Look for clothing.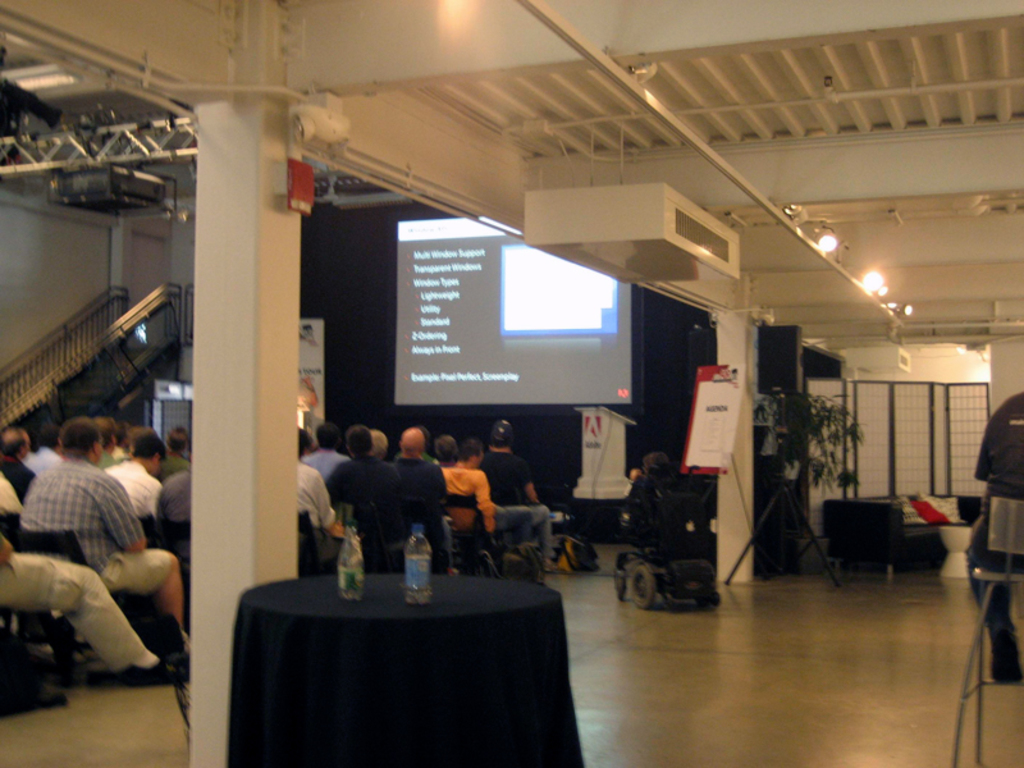
Found: 485,452,556,562.
